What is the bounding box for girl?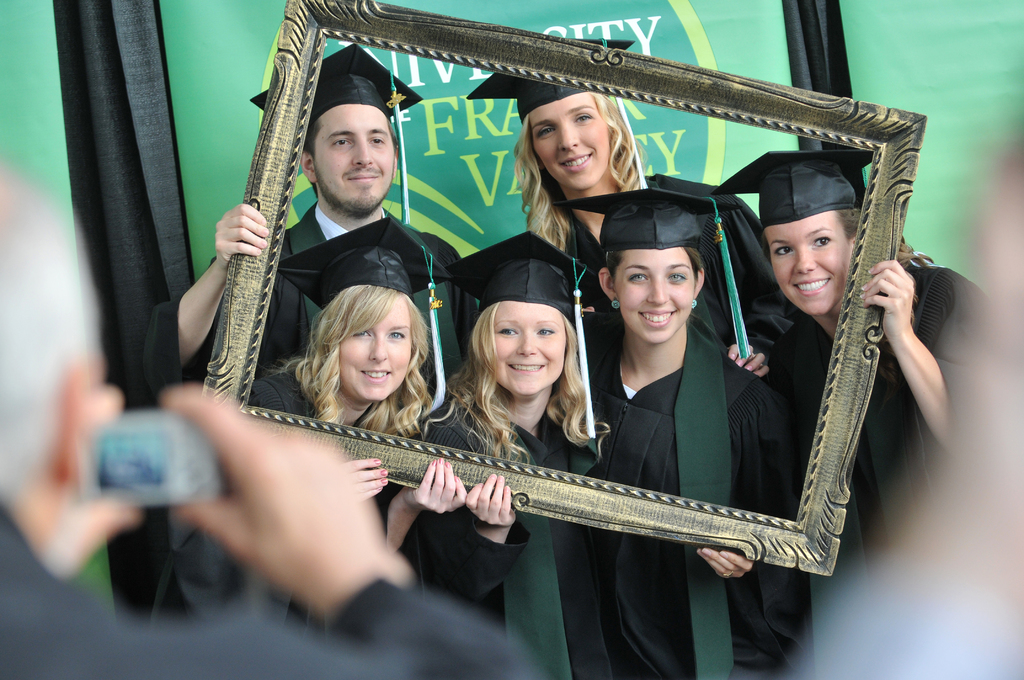
pyautogui.locateOnScreen(463, 36, 767, 375).
